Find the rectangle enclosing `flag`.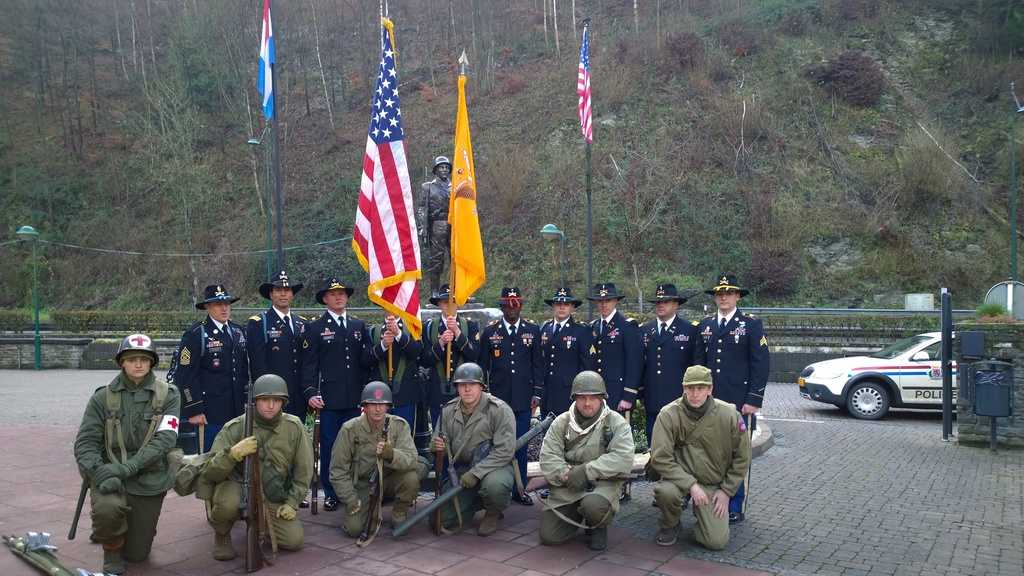
BBox(447, 68, 492, 310).
